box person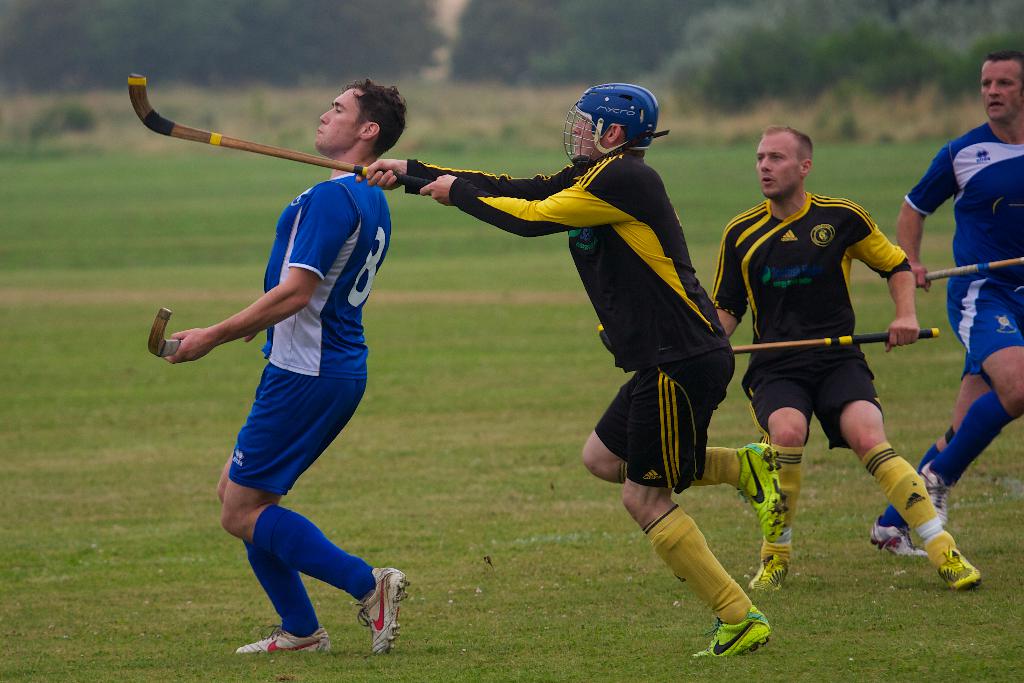
select_region(867, 51, 1023, 558)
